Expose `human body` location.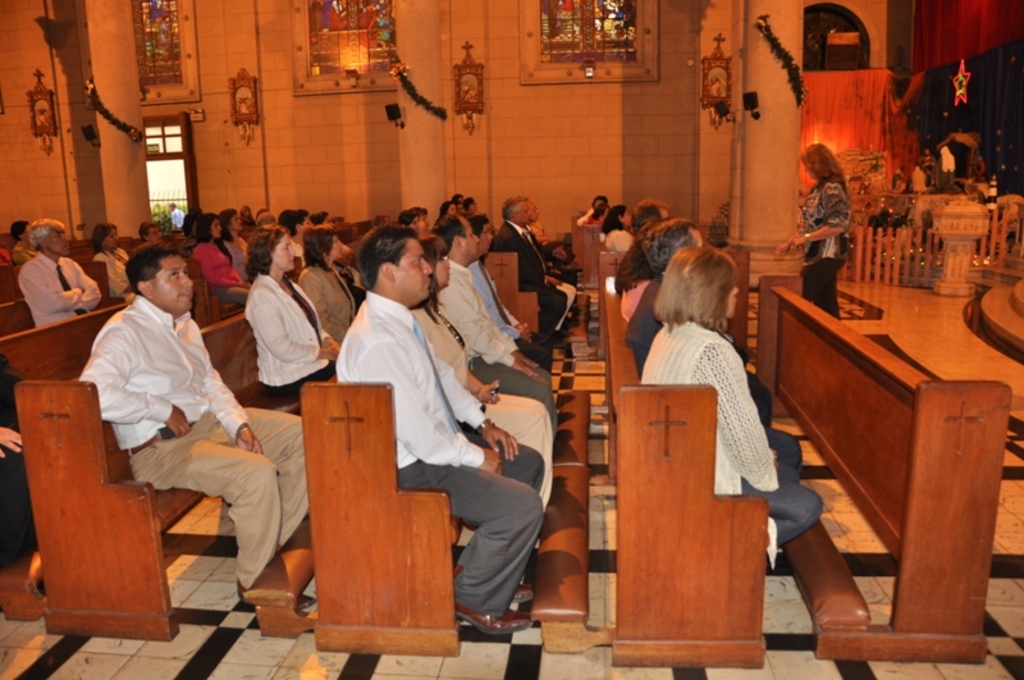
Exposed at x1=283, y1=201, x2=310, y2=264.
